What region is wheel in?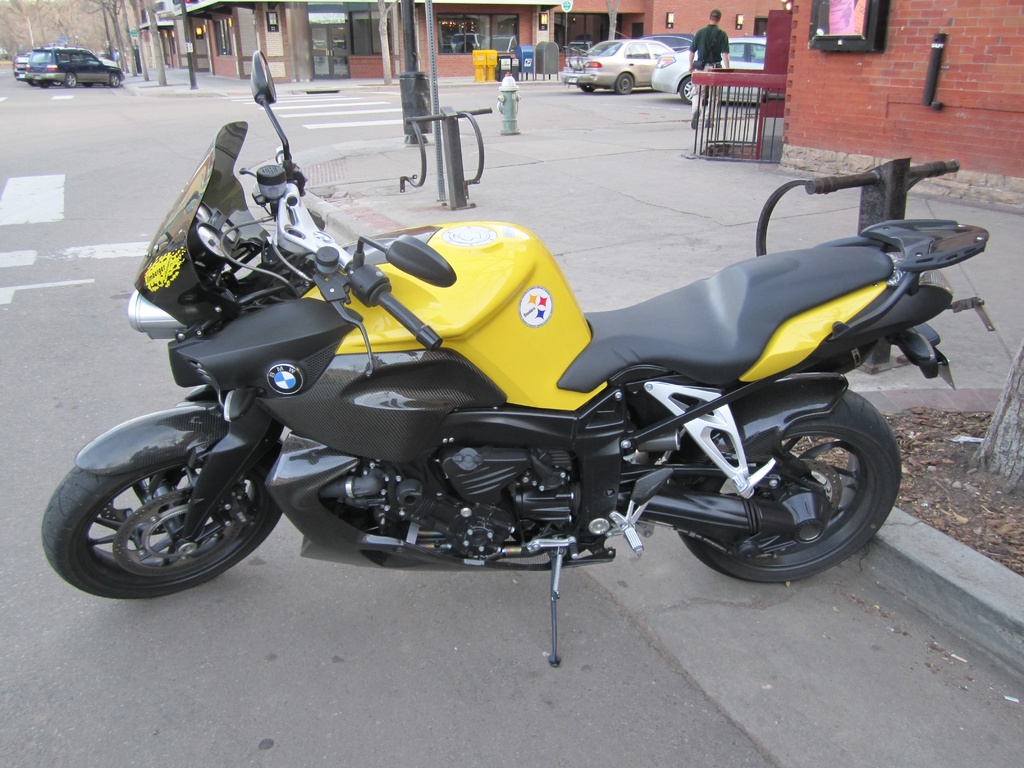
686, 388, 903, 583.
